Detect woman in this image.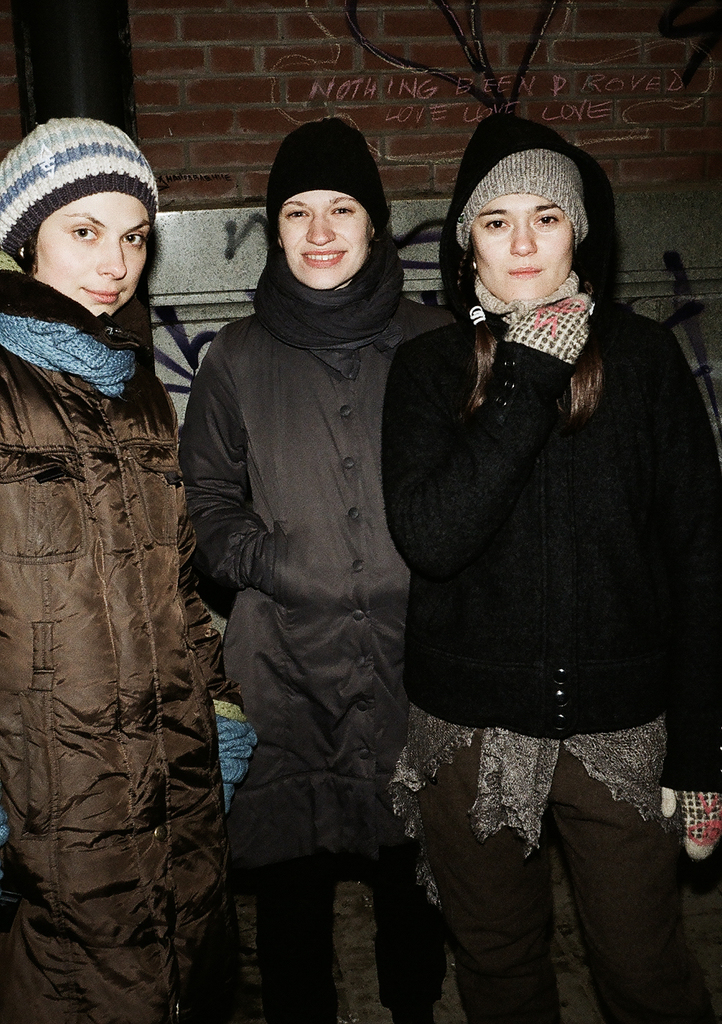
Detection: (0, 110, 239, 1023).
